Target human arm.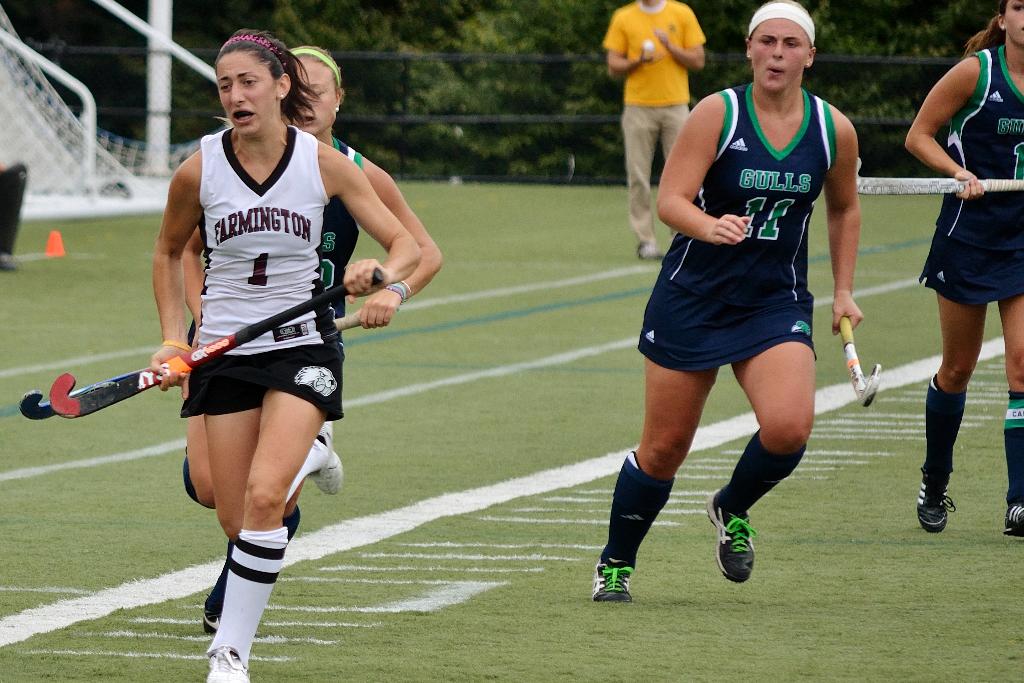
Target region: detection(605, 10, 653, 75).
